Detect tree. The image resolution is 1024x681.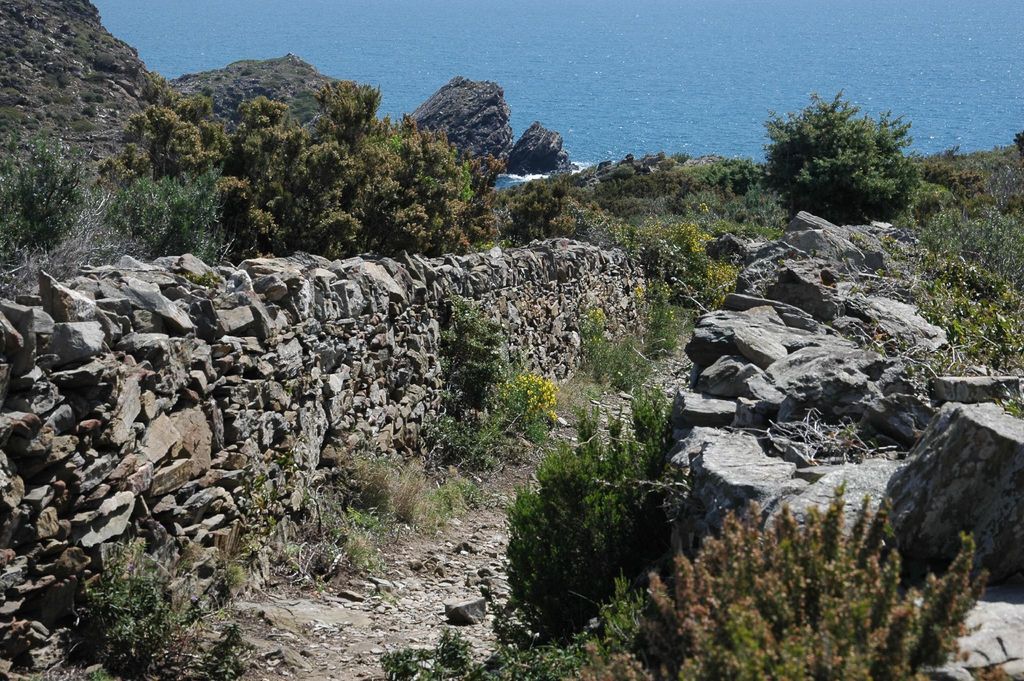
bbox=[756, 85, 927, 217].
